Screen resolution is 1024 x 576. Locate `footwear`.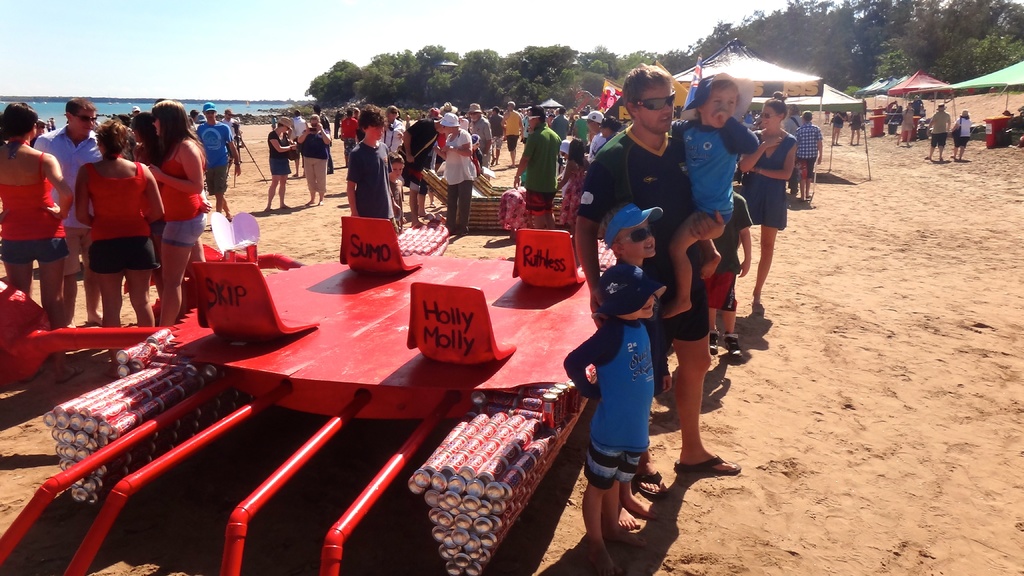
BBox(719, 334, 743, 358).
